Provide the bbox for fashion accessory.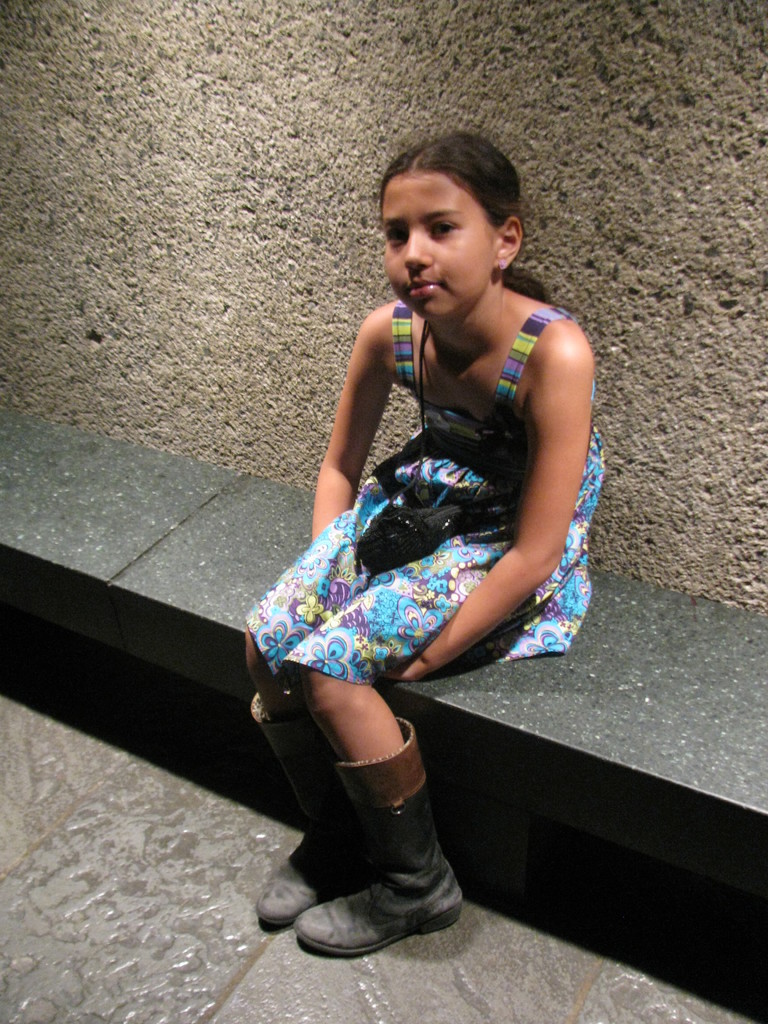
<box>249,683,381,936</box>.
